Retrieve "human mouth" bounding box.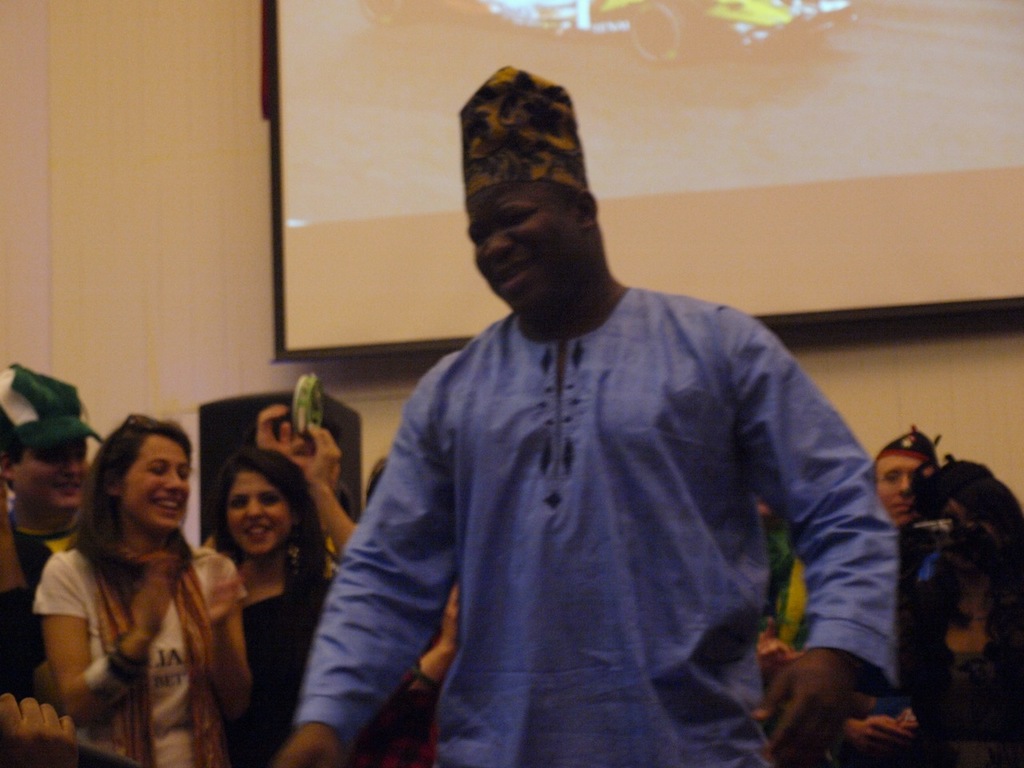
Bounding box: bbox(149, 493, 184, 516).
